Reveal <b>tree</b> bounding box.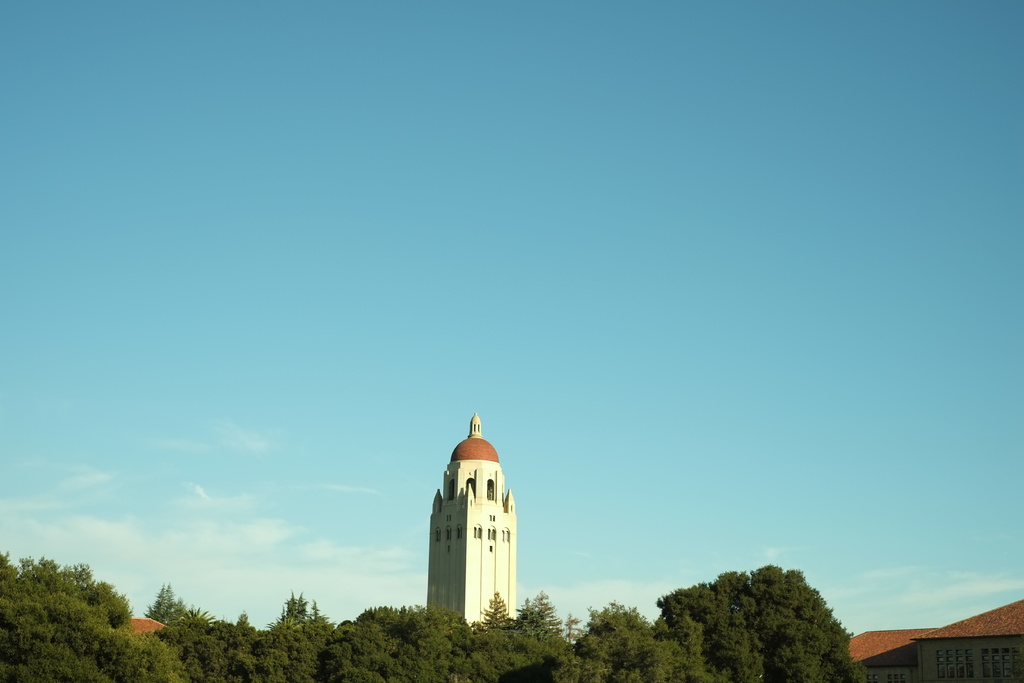
Revealed: Rect(150, 576, 207, 629).
